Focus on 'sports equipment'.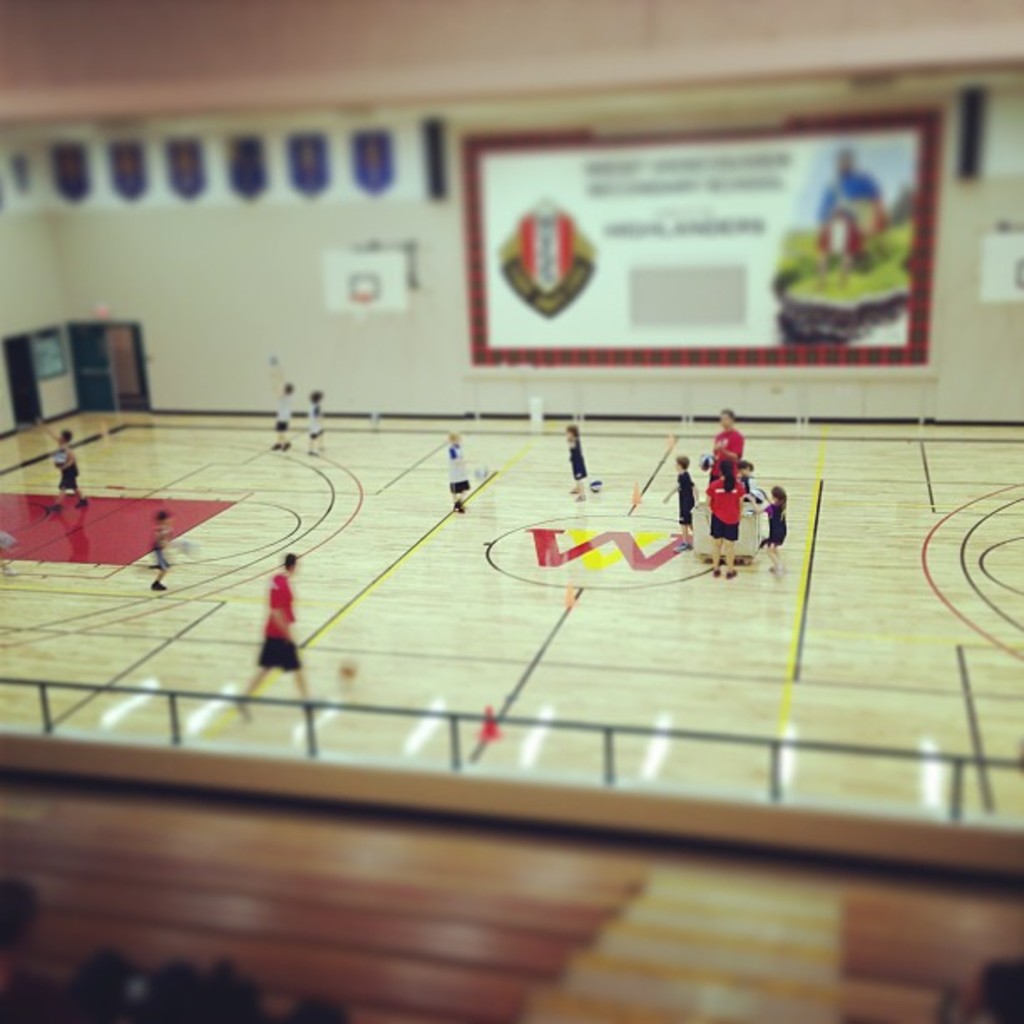
Focused at pyautogui.locateOnScreen(696, 450, 719, 470).
